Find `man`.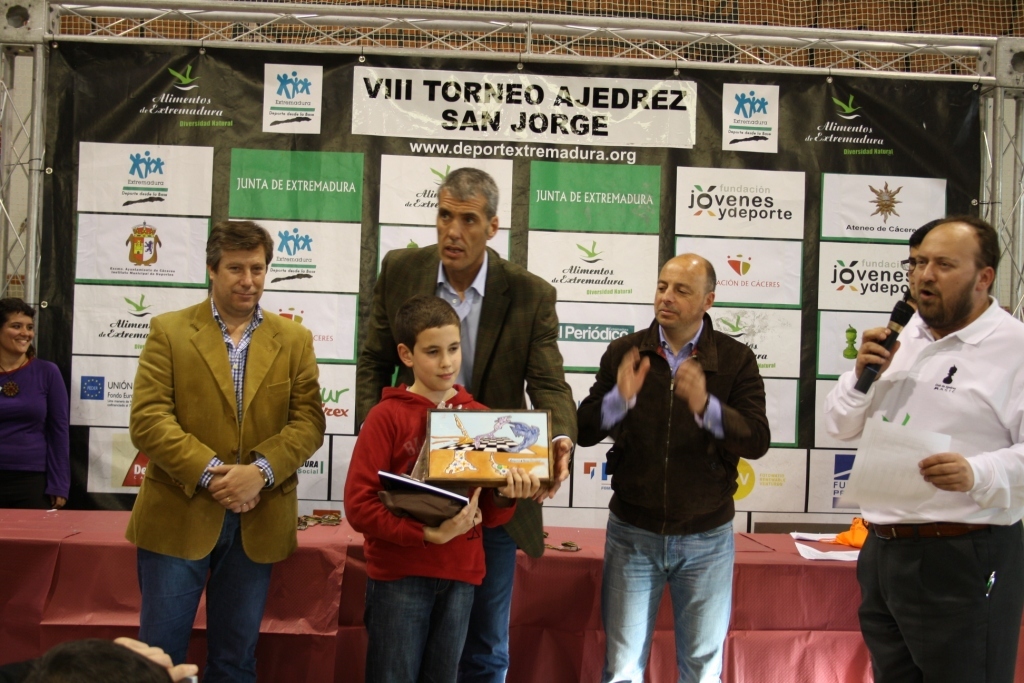
l=356, t=165, r=572, b=682.
